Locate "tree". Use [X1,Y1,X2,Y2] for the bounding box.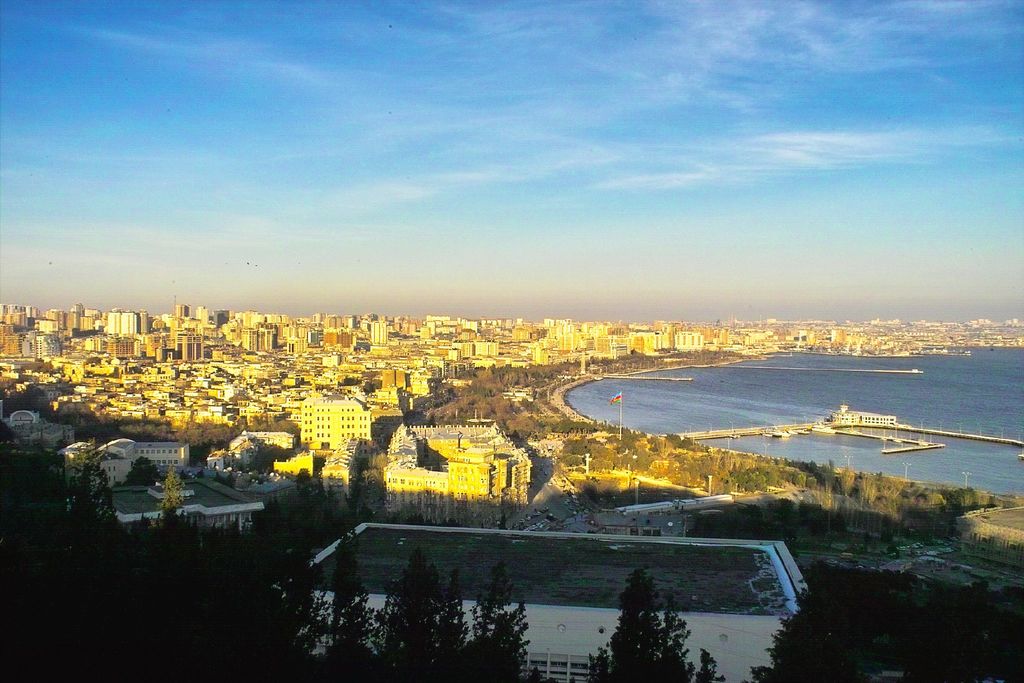
[292,466,312,520].
